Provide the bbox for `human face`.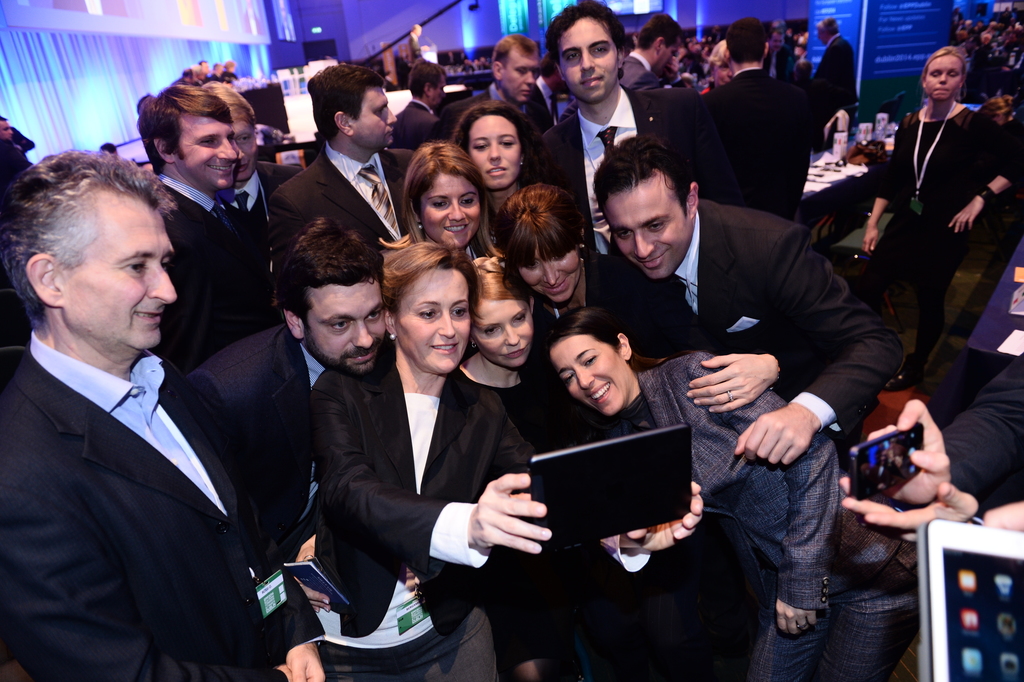
detection(895, 457, 903, 467).
